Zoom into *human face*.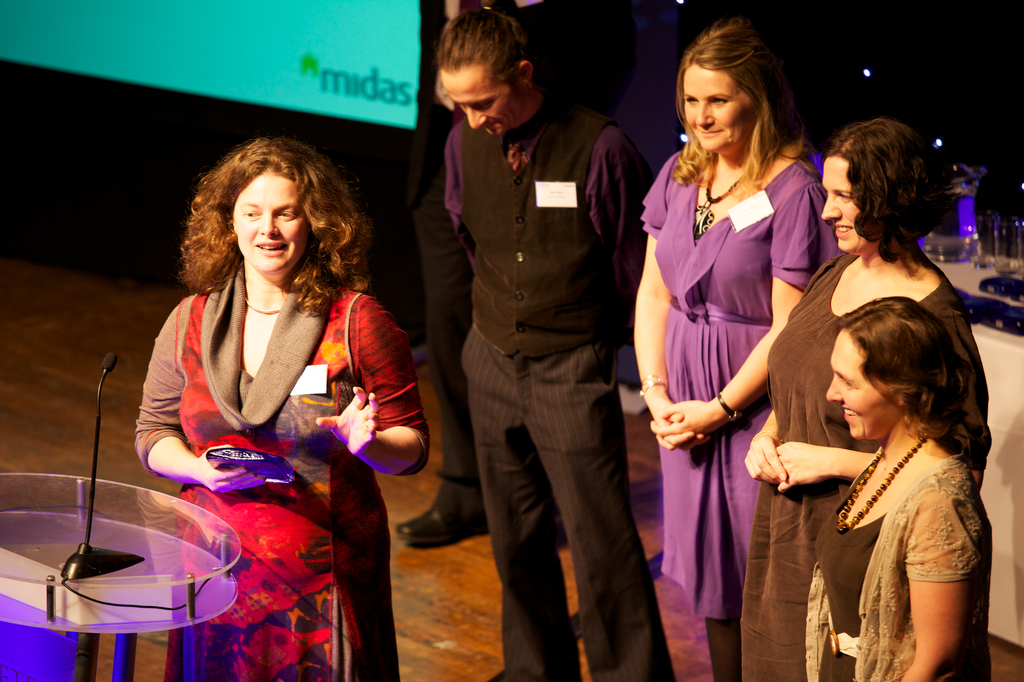
Zoom target: (442, 74, 518, 137).
